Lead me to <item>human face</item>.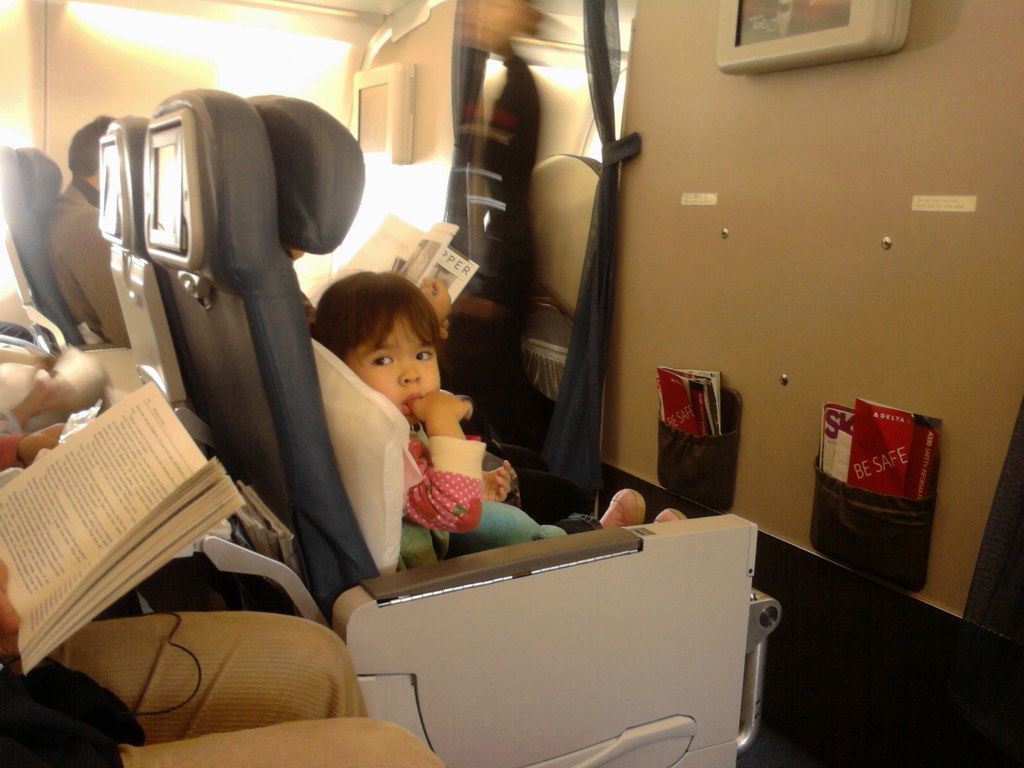
Lead to crop(342, 311, 439, 422).
